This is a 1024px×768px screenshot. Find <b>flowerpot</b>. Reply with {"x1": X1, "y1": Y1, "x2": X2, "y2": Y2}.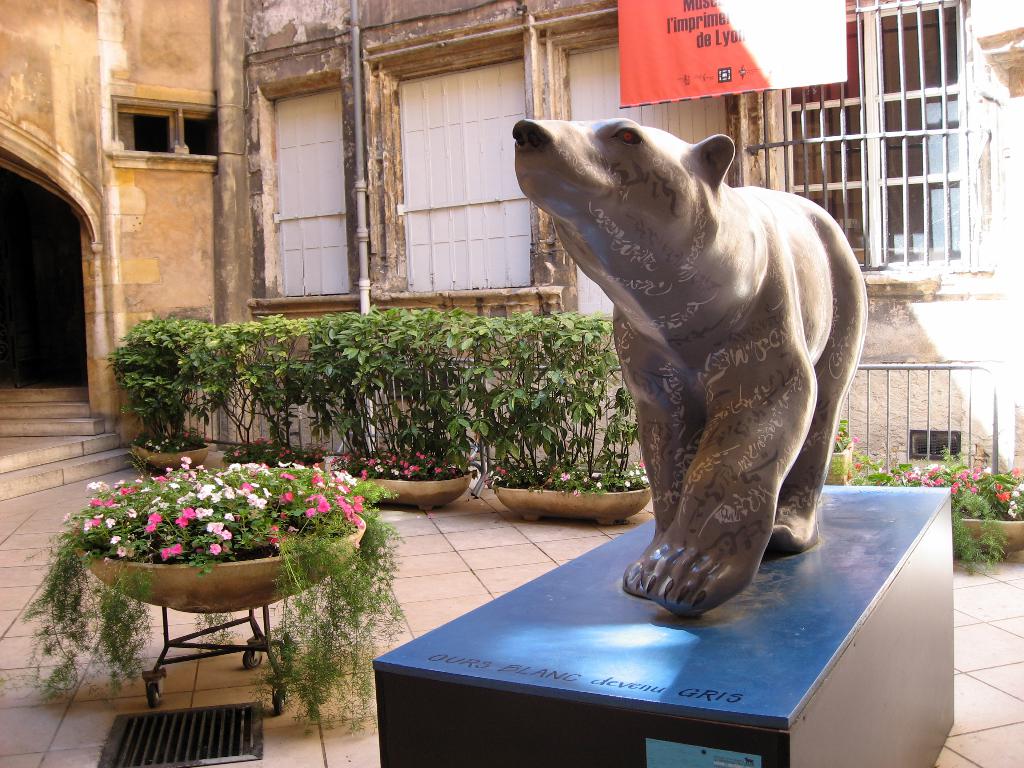
{"x1": 490, "y1": 465, "x2": 652, "y2": 526}.
